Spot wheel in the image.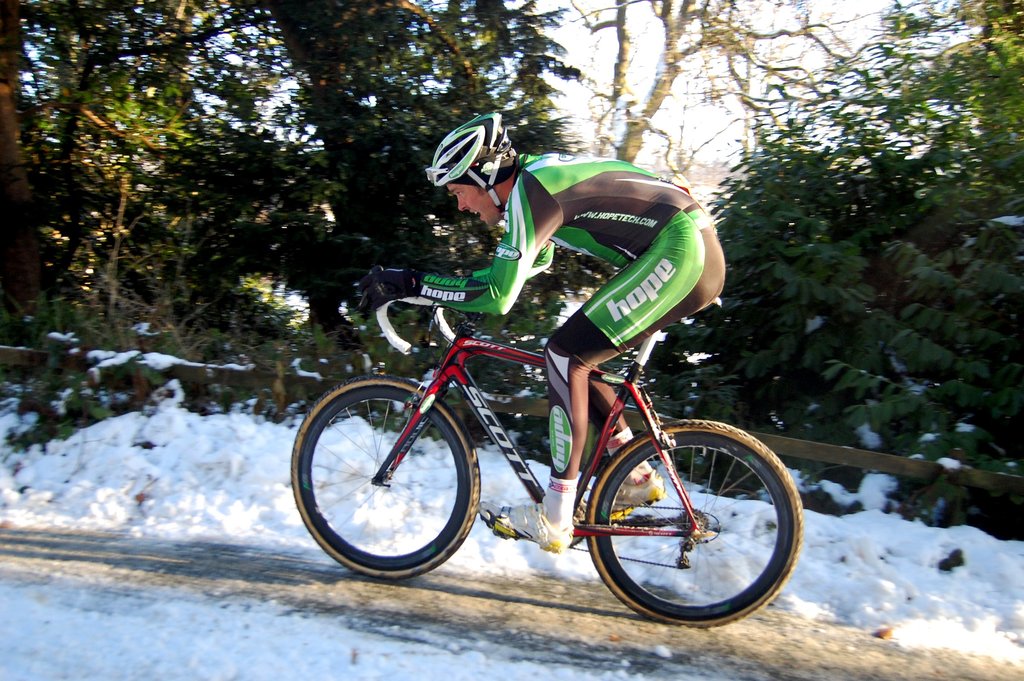
wheel found at BBox(289, 370, 484, 582).
